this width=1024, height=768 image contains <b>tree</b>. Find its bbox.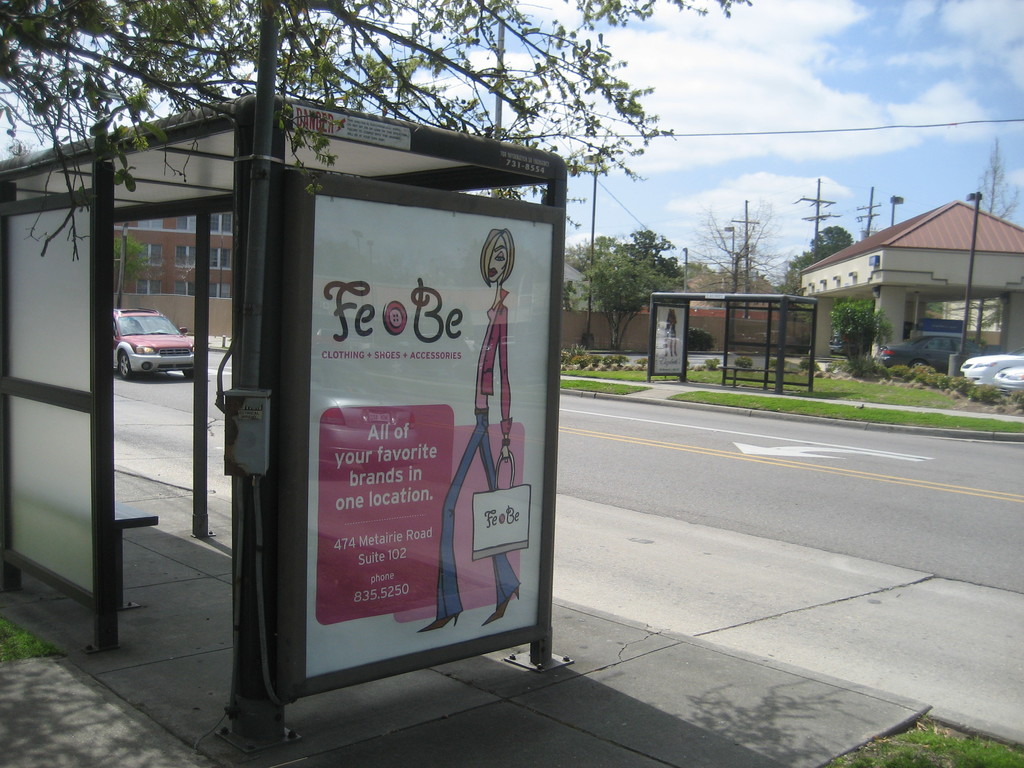
(left=707, top=209, right=783, bottom=285).
